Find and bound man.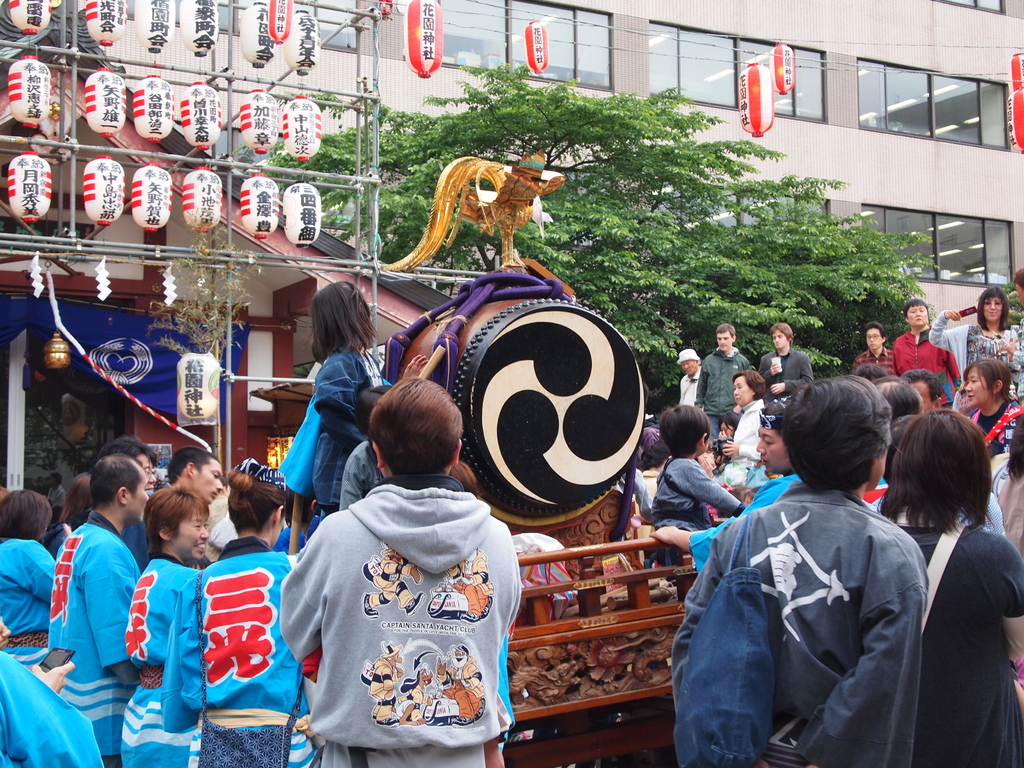
Bound: BBox(276, 375, 521, 767).
